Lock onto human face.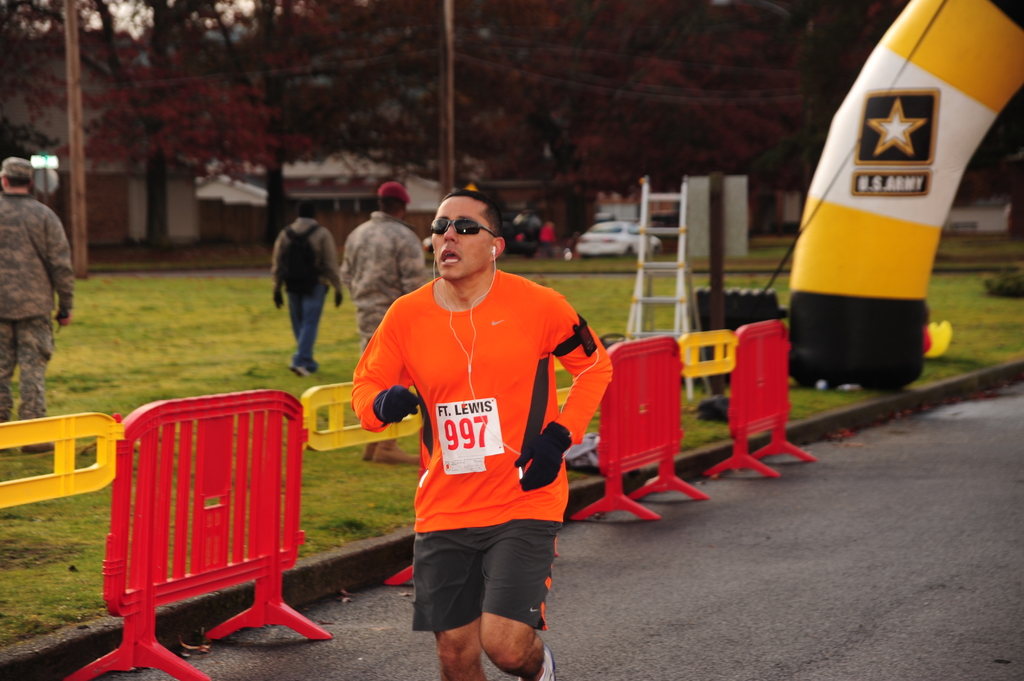
Locked: <bbox>430, 193, 500, 278</bbox>.
